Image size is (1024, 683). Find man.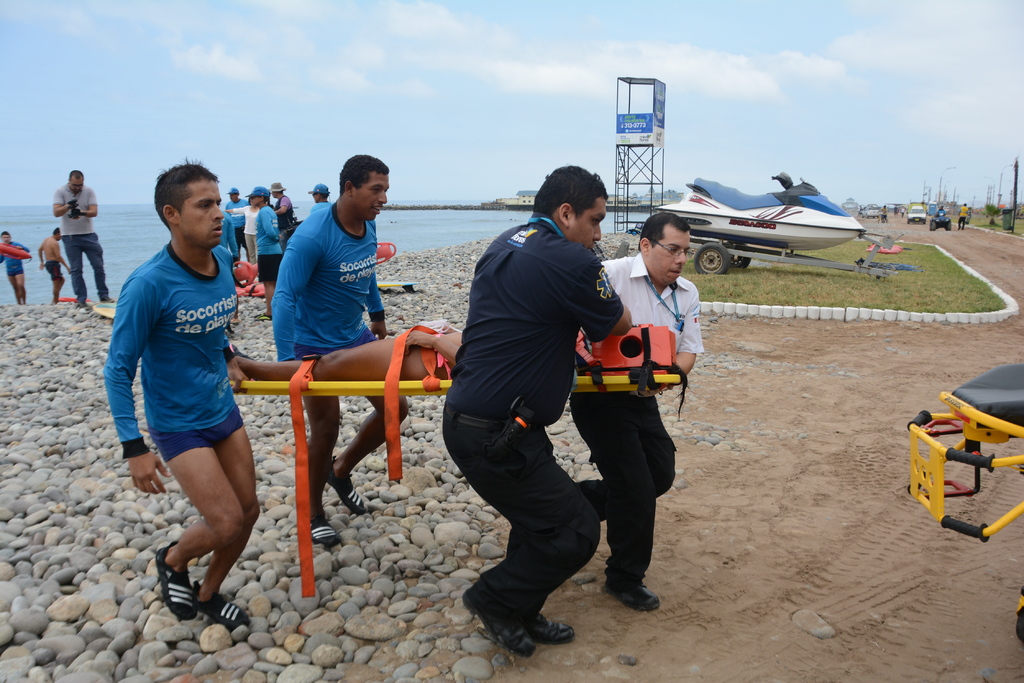
region(102, 159, 276, 634).
